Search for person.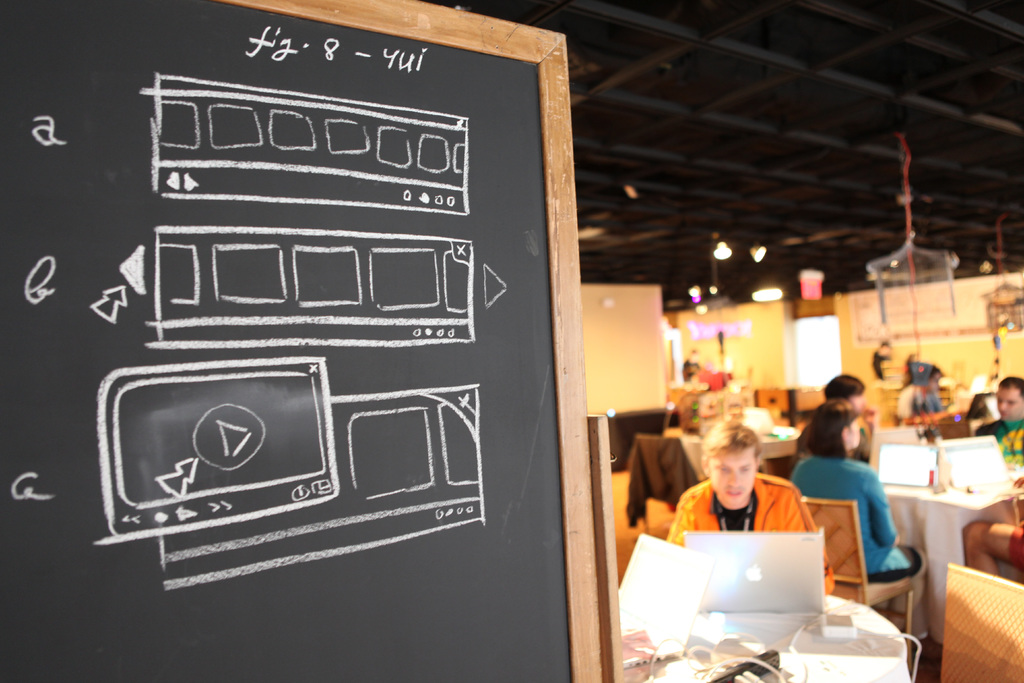
Found at [left=788, top=404, right=929, bottom=638].
